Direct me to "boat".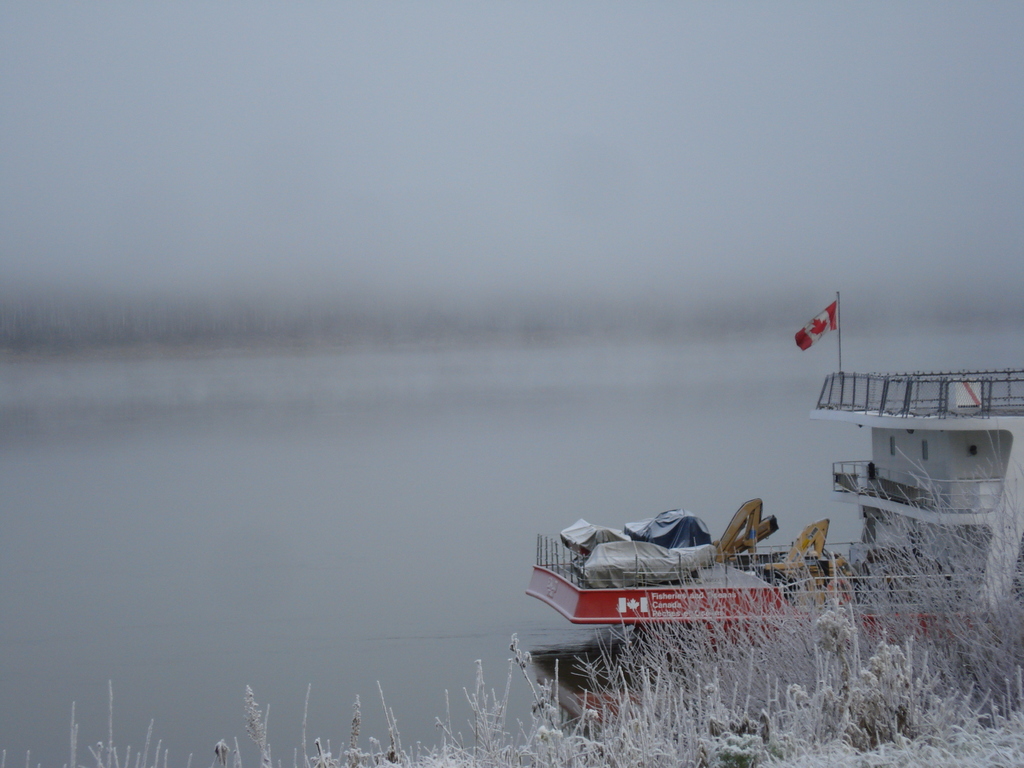
Direction: [x1=522, y1=280, x2=1023, y2=668].
